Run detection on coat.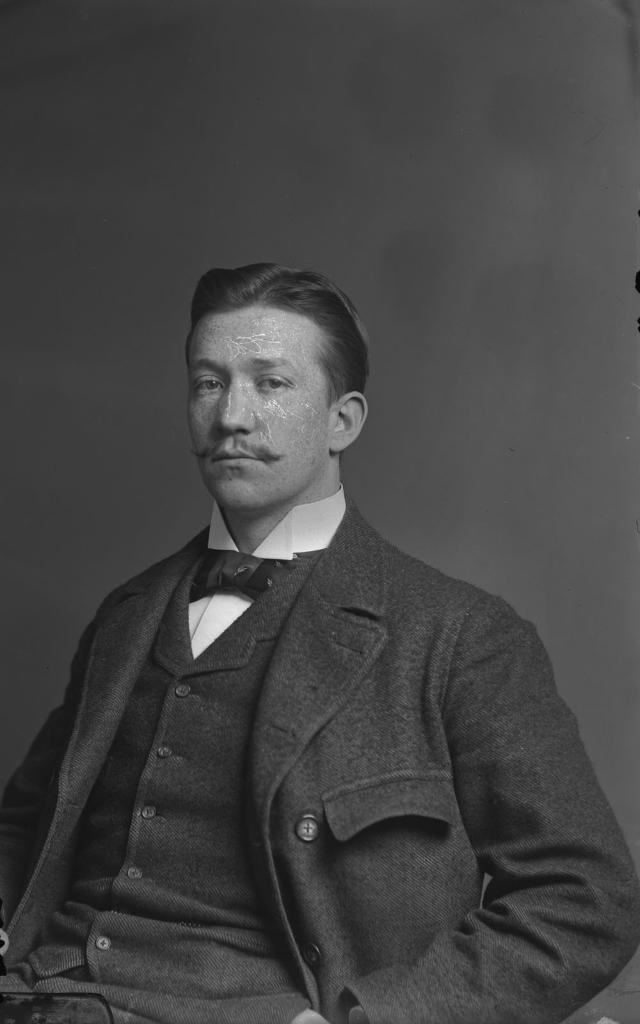
Result: (25, 361, 617, 1002).
